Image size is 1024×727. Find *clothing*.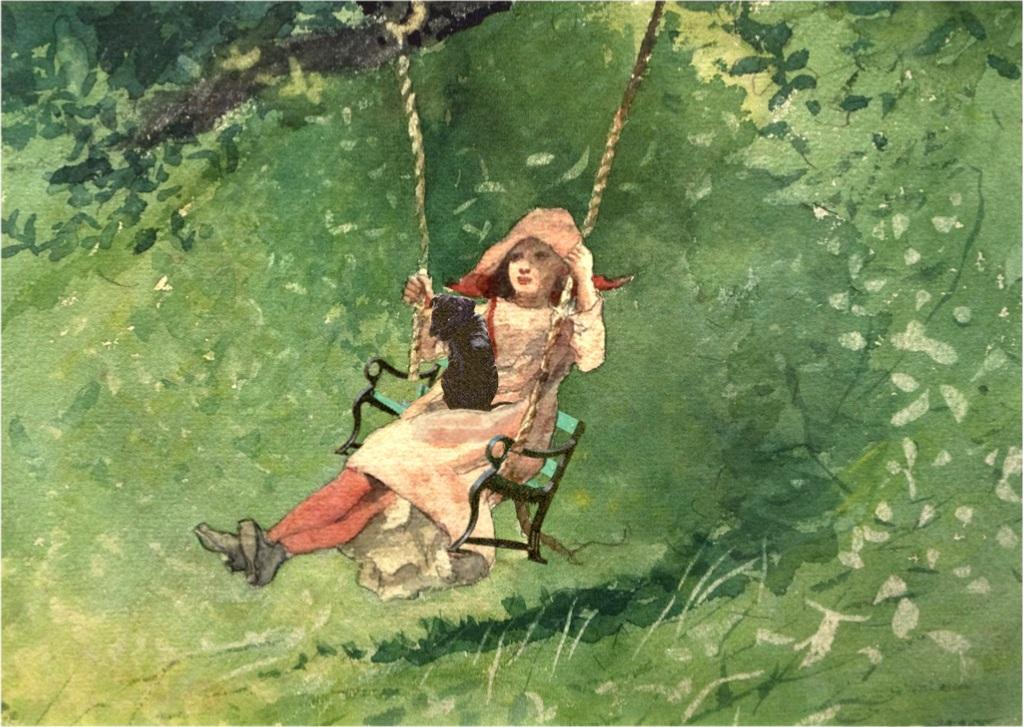
(left=289, top=231, right=612, bottom=517).
